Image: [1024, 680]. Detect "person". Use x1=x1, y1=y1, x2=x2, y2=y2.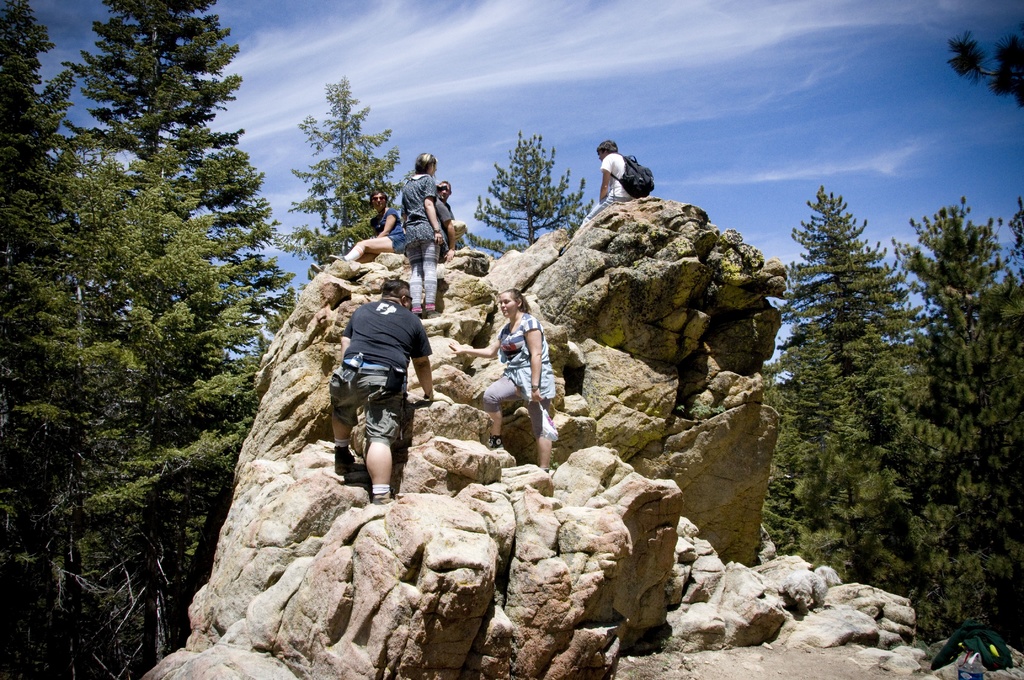
x1=340, y1=190, x2=405, y2=264.
